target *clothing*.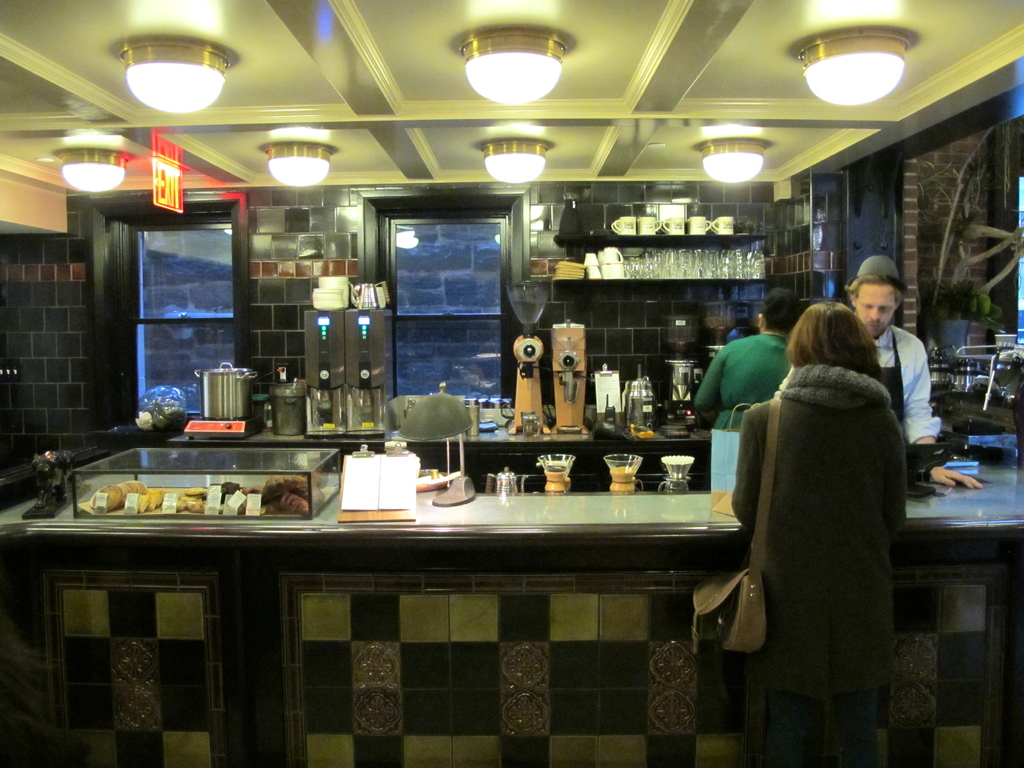
Target region: box(859, 319, 950, 507).
